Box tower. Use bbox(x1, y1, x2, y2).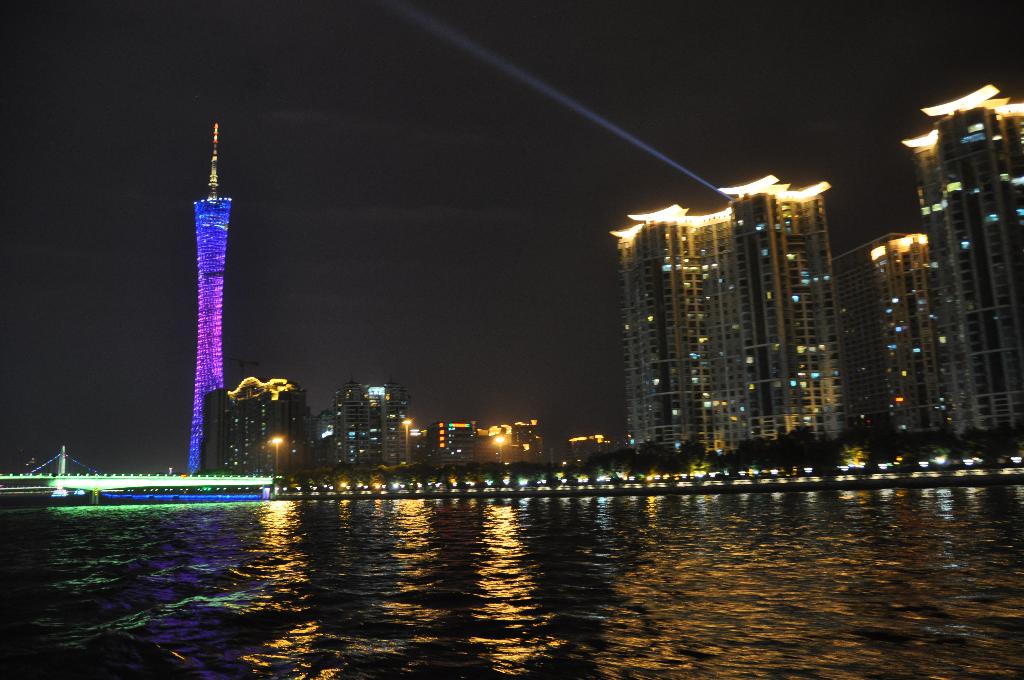
bbox(905, 83, 1023, 450).
